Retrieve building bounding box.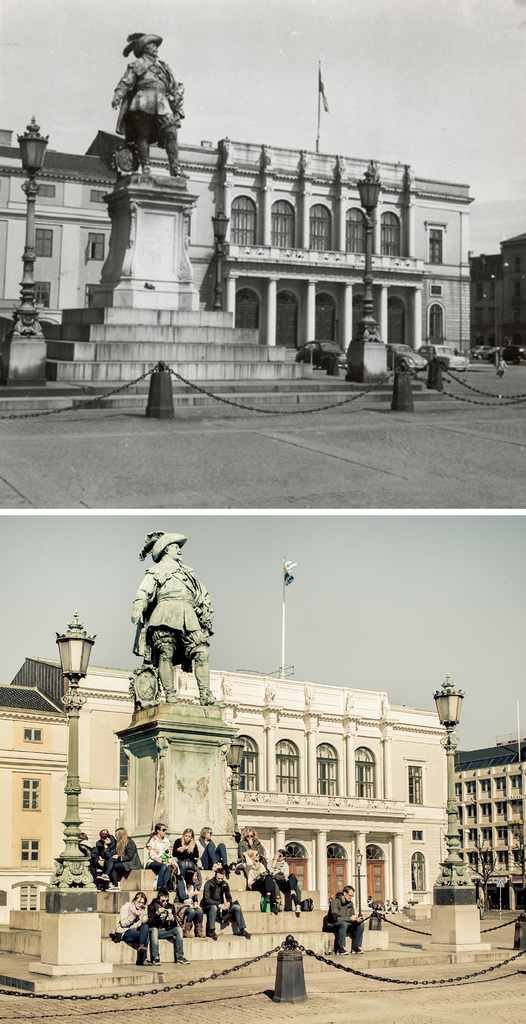
Bounding box: (left=86, top=134, right=468, bottom=362).
